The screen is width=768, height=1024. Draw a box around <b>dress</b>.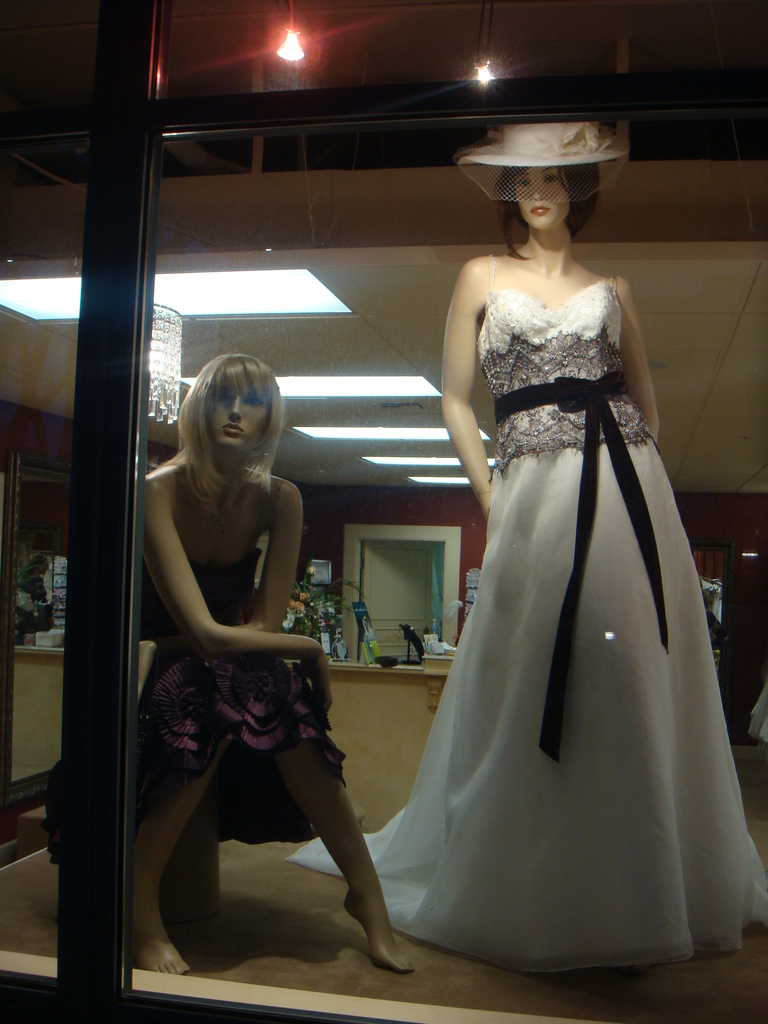
[left=289, top=254, right=767, bottom=980].
